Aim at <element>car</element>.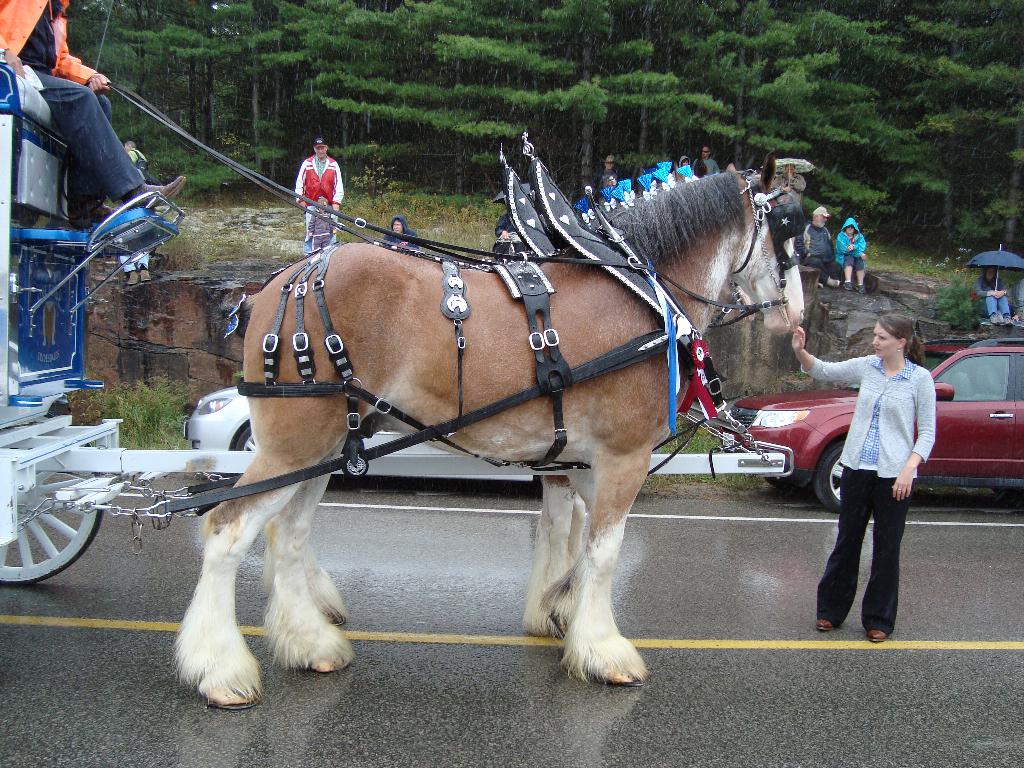
Aimed at region(729, 338, 1023, 515).
